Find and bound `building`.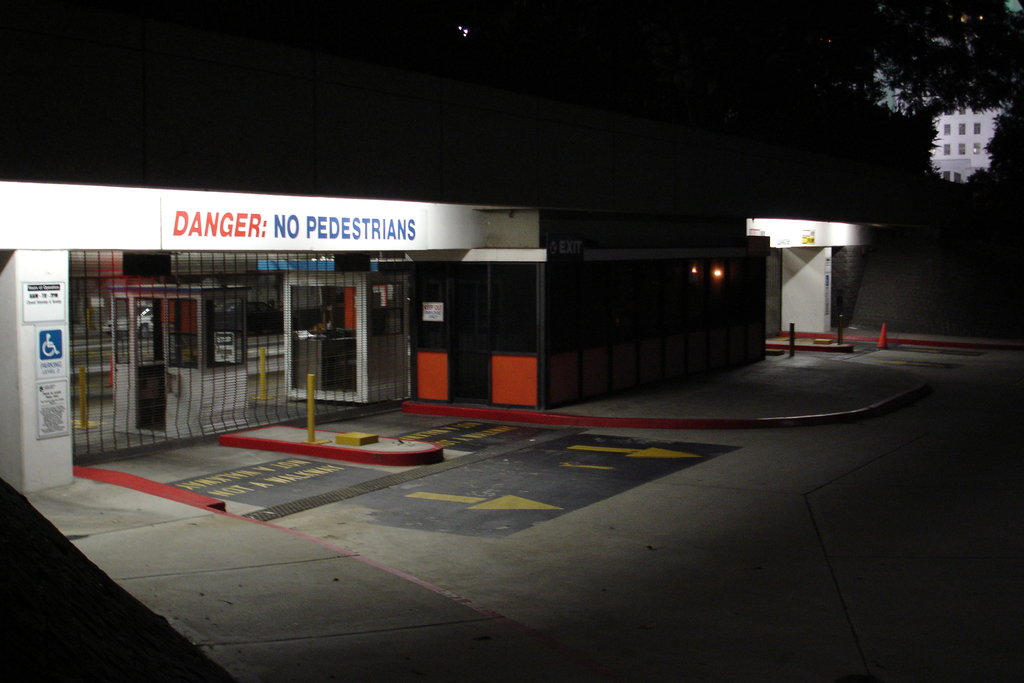
Bound: (874, 0, 1023, 184).
